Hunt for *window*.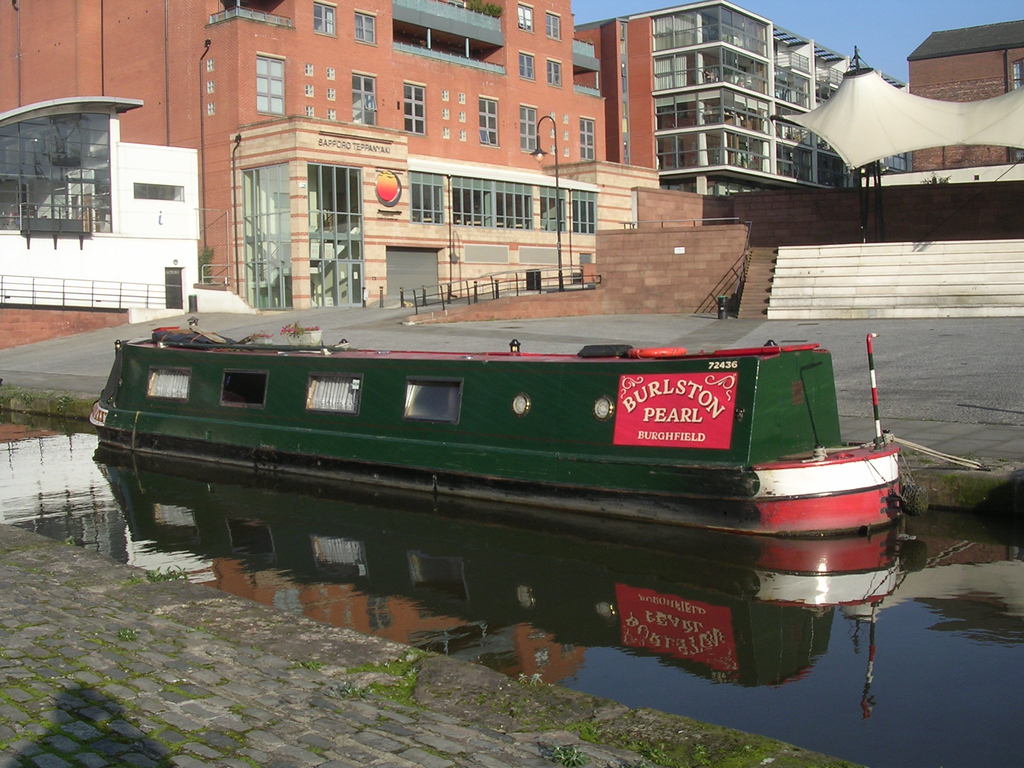
Hunted down at detection(514, 51, 538, 79).
